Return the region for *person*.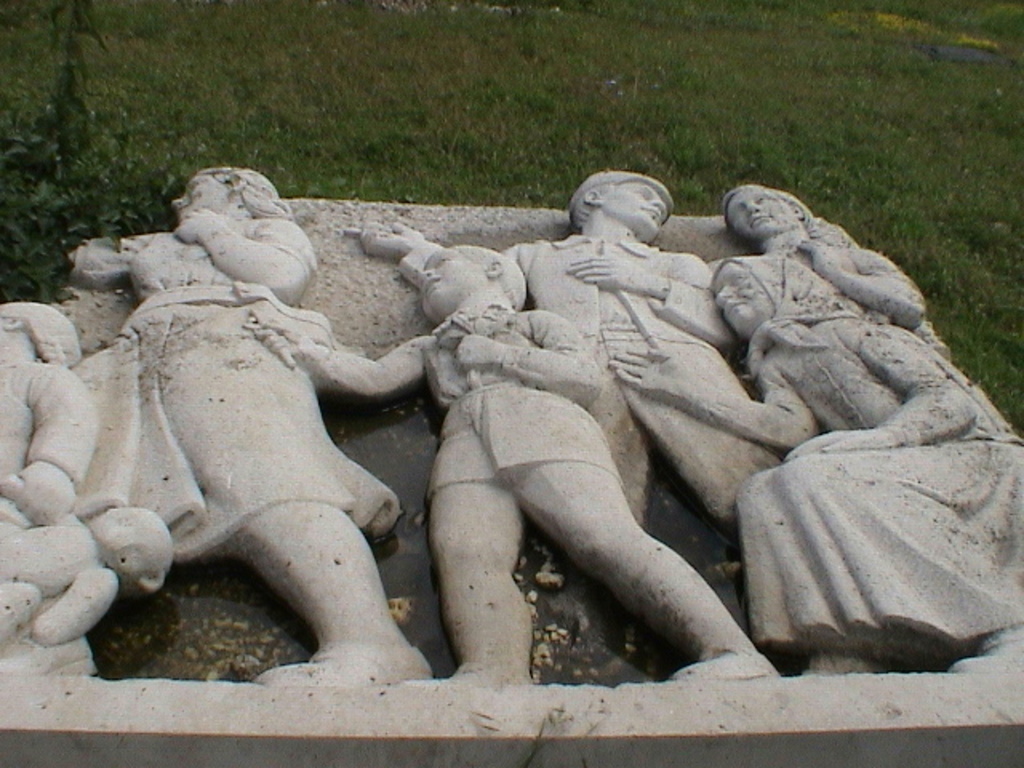
(291, 246, 776, 677).
